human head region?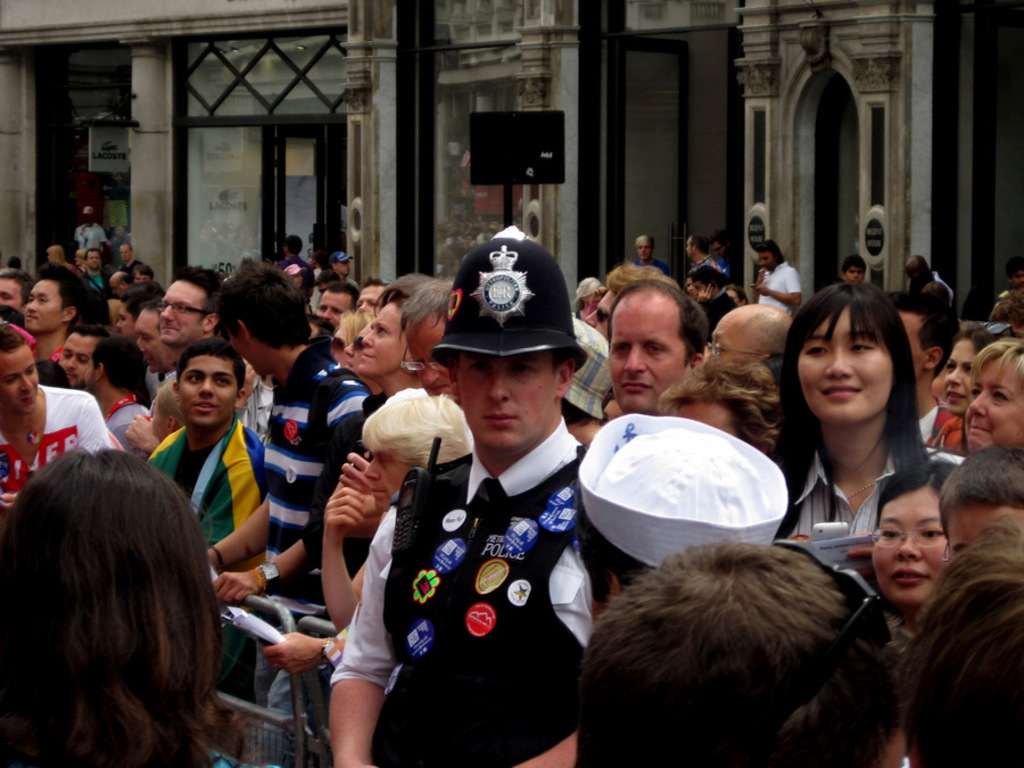
left=212, top=265, right=309, bottom=379
